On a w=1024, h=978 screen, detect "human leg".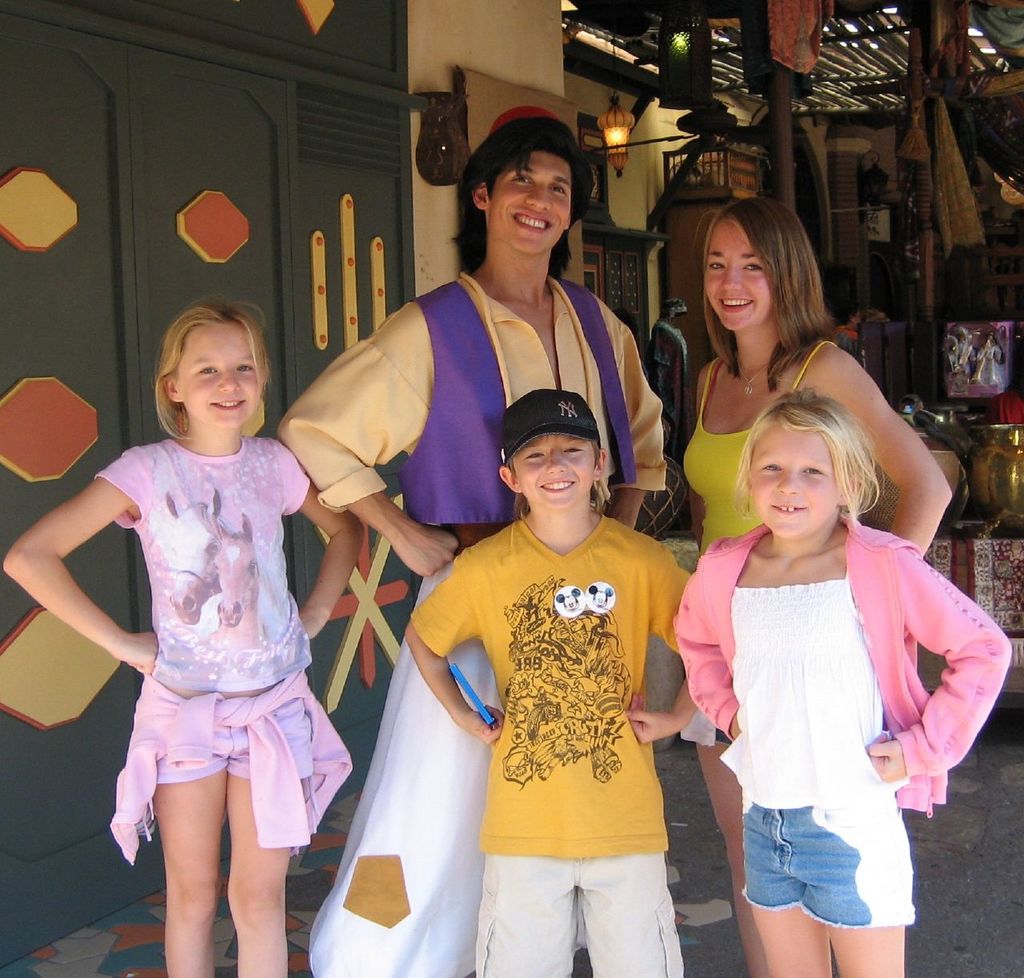
473 775 582 977.
